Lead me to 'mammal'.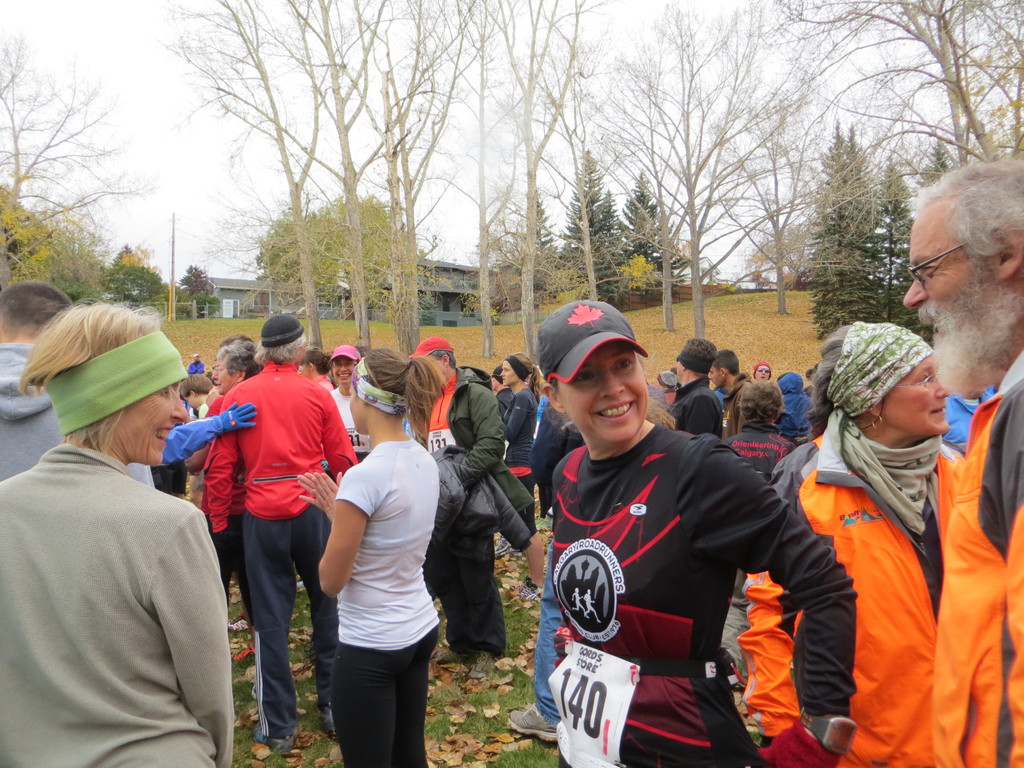
Lead to detection(940, 383, 996, 449).
